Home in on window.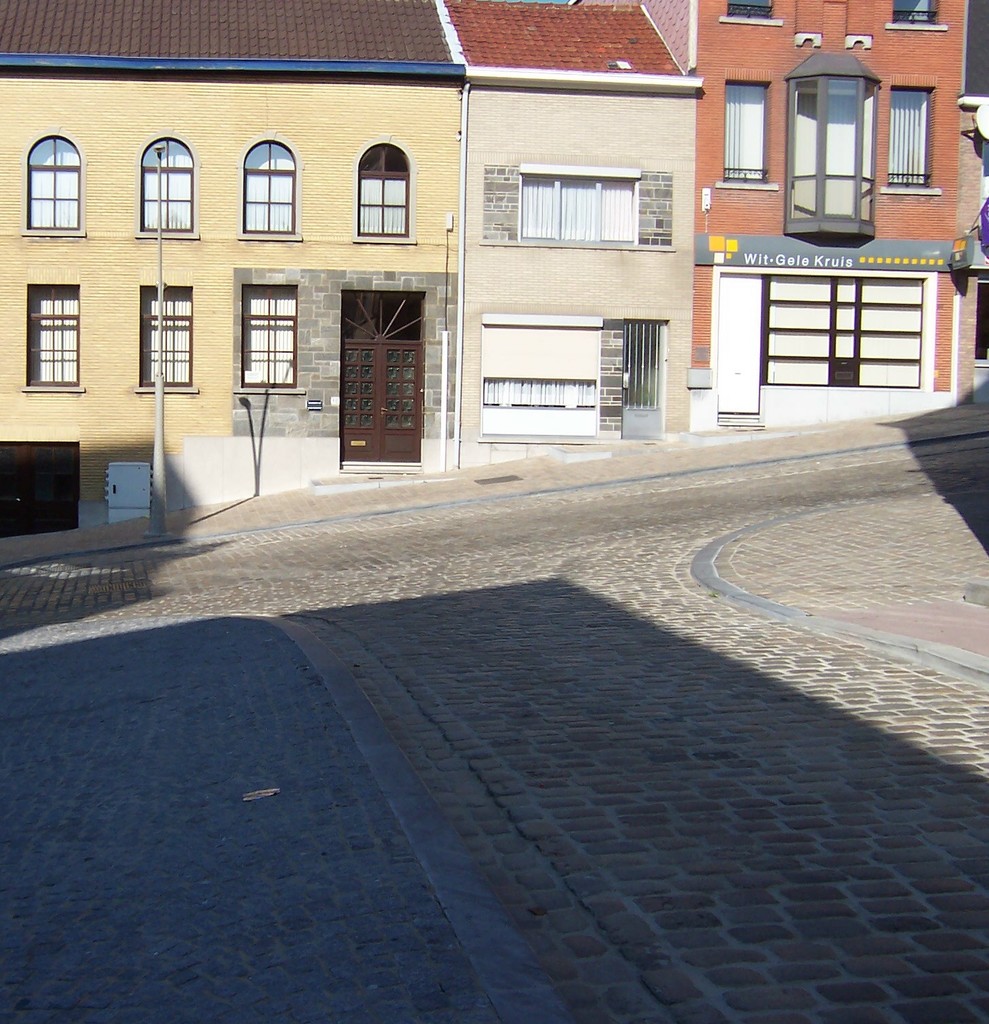
Homed in at <box>725,75,767,184</box>.
